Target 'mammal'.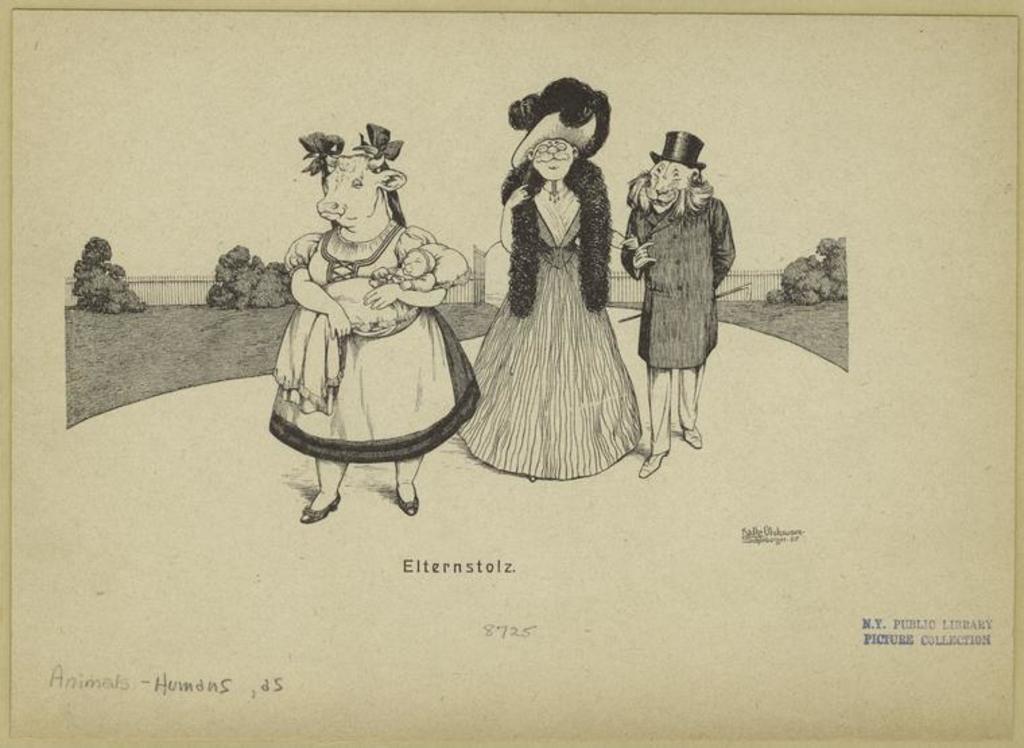
Target region: (left=272, top=249, right=437, bottom=414).
